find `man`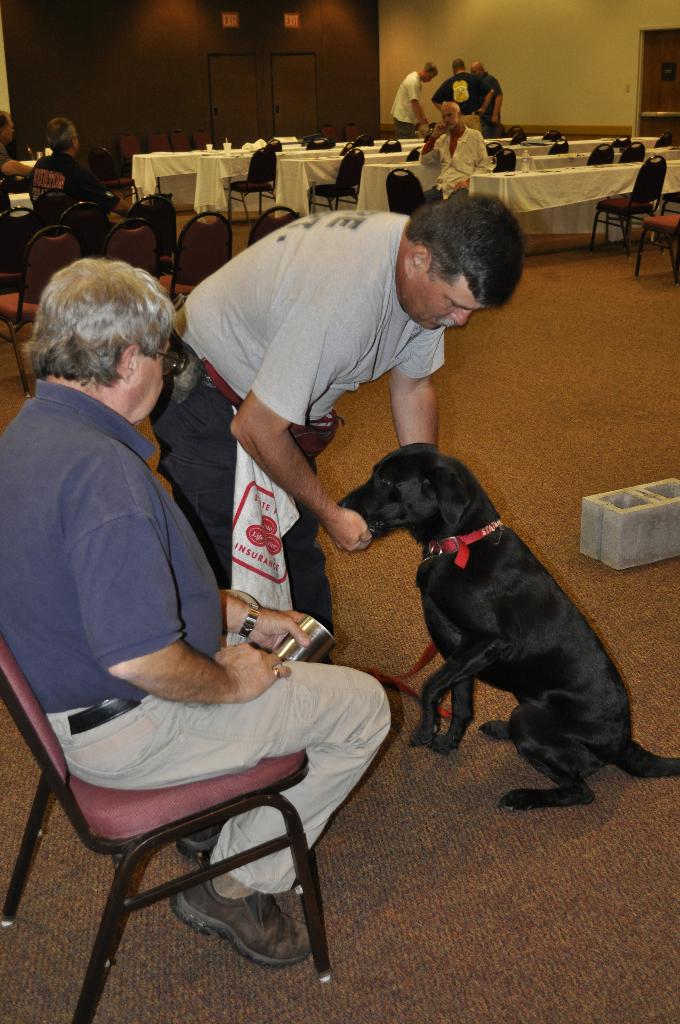
select_region(468, 62, 503, 132)
